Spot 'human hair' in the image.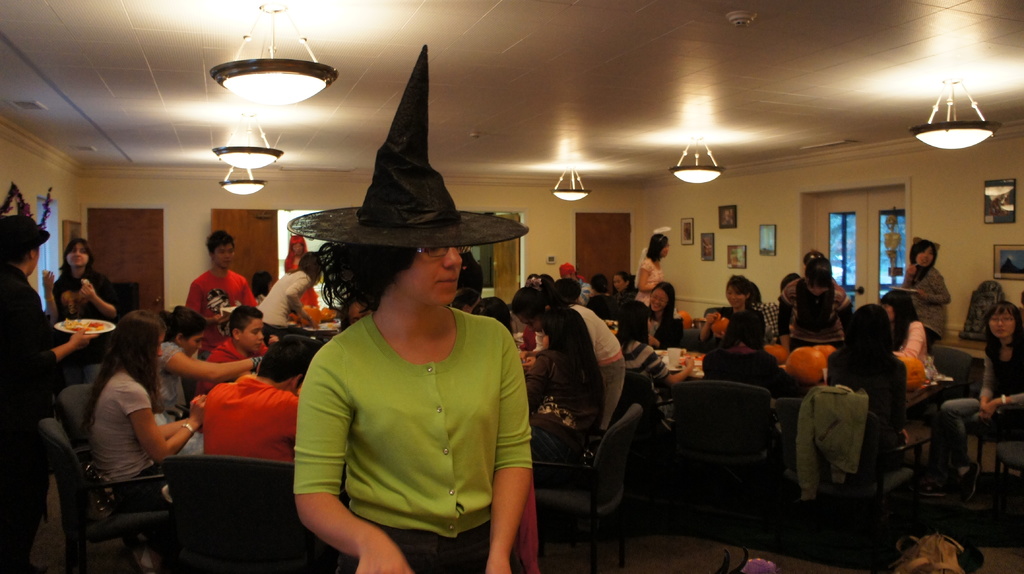
'human hair' found at bbox=[726, 276, 750, 293].
